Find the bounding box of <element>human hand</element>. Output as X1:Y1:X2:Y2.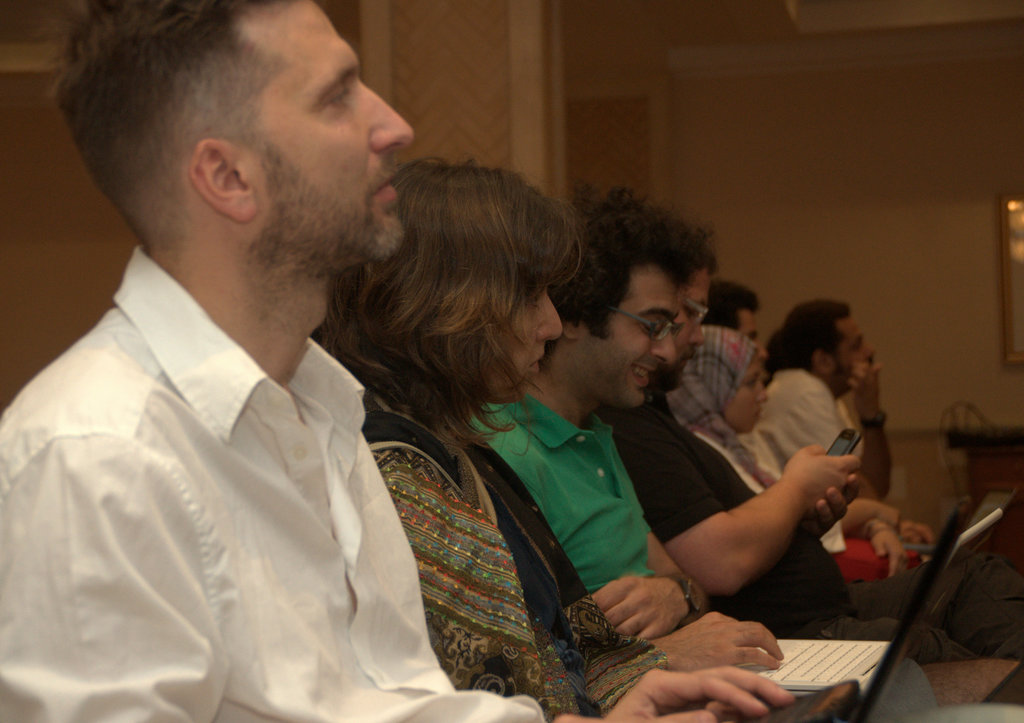
605:669:795:722.
